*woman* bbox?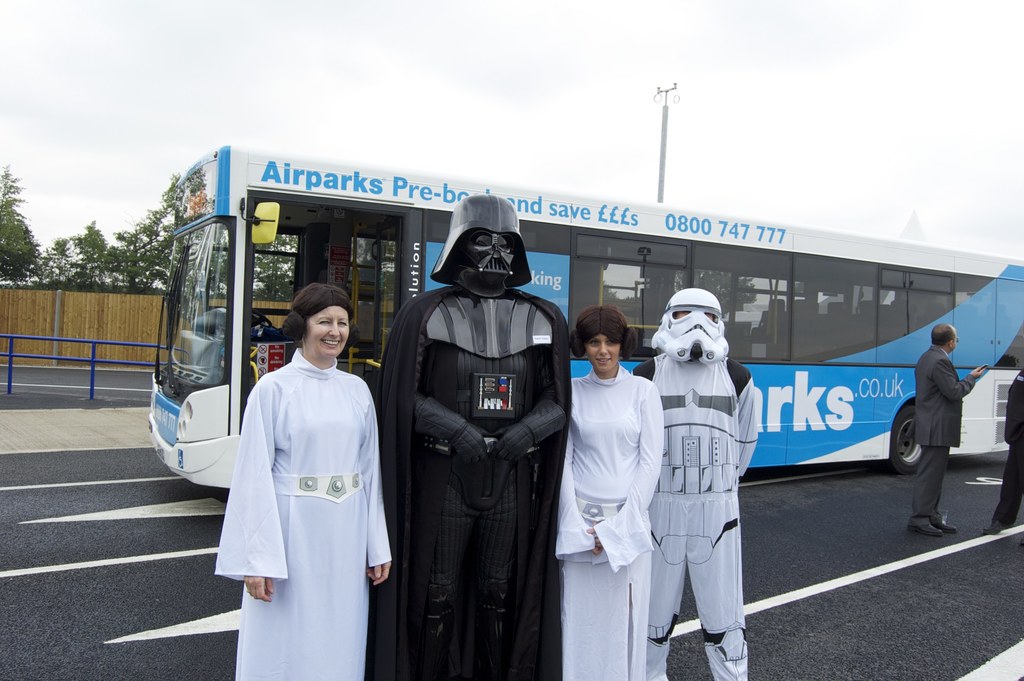
bbox=(215, 284, 392, 680)
